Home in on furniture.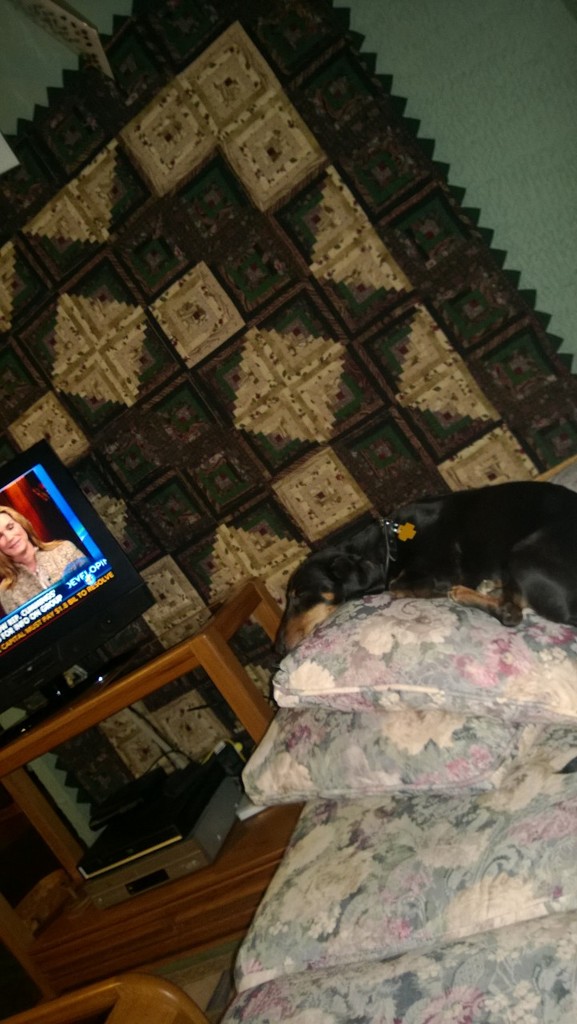
Homed in at rect(0, 579, 316, 1002).
